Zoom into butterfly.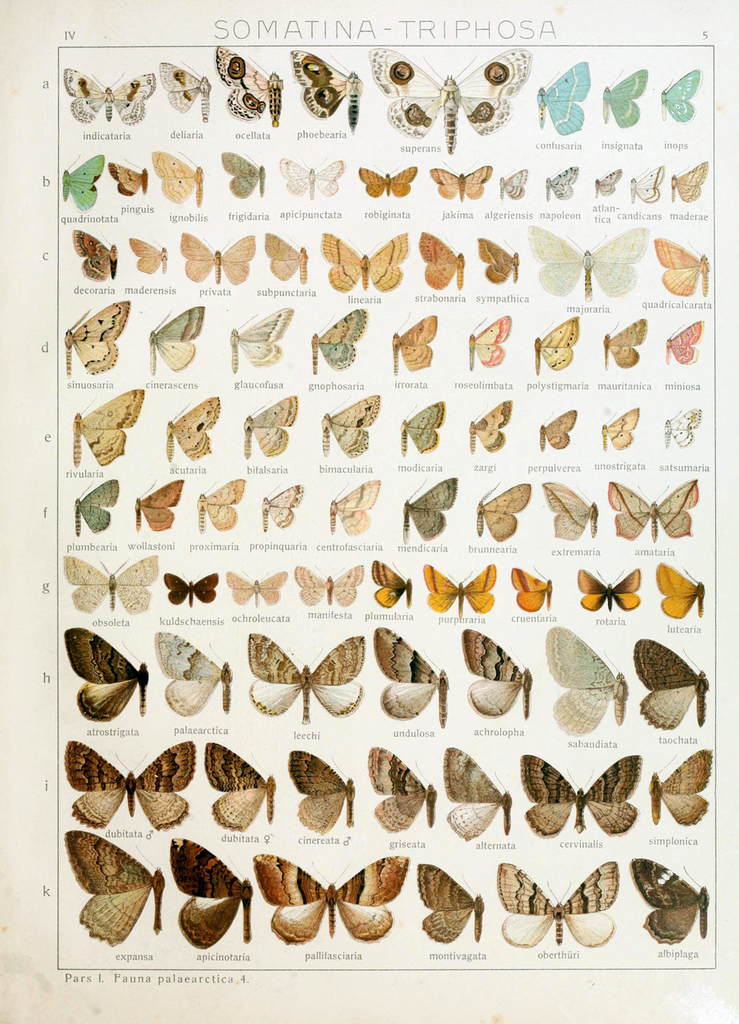
Zoom target: Rect(422, 237, 464, 289).
